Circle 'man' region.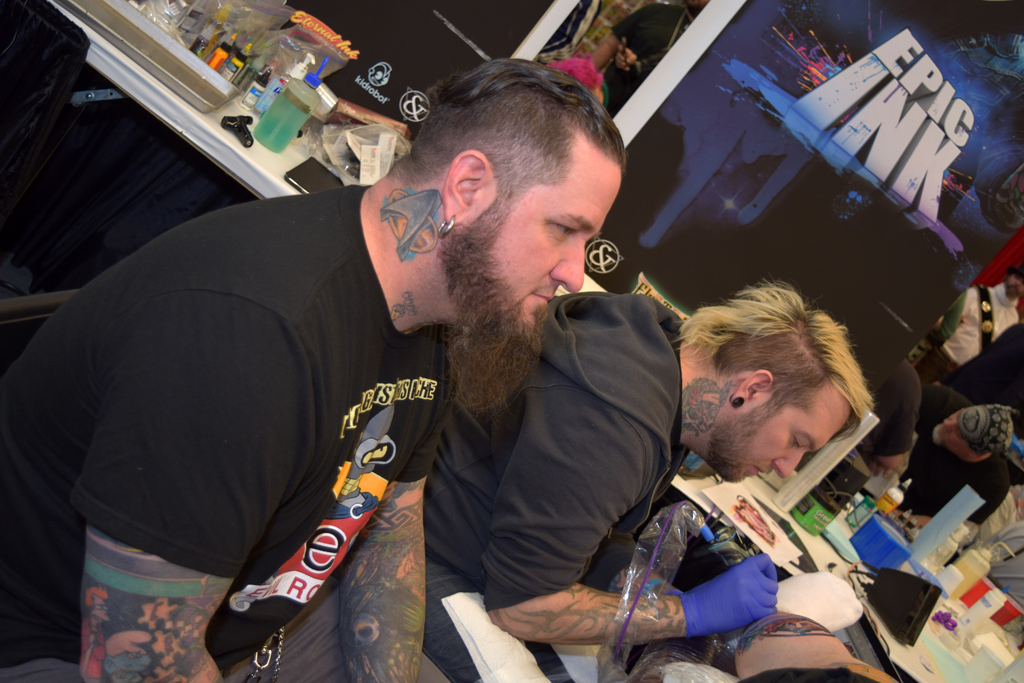
Region: x1=0, y1=54, x2=635, y2=682.
